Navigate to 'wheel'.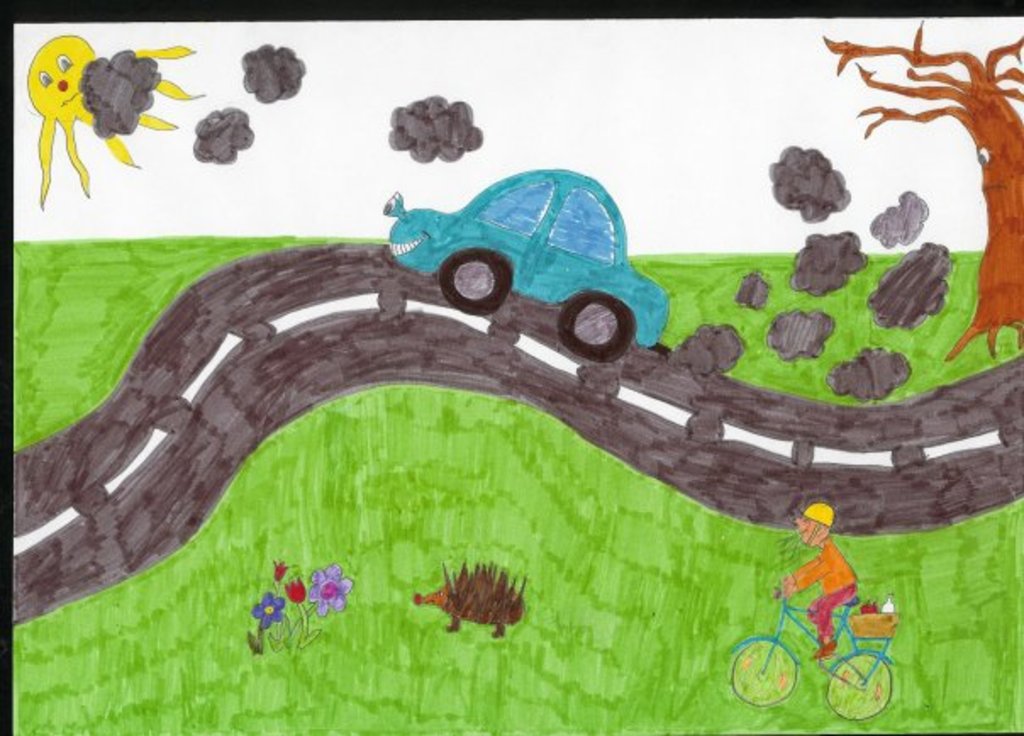
Navigation target: {"x1": 729, "y1": 643, "x2": 797, "y2": 705}.
